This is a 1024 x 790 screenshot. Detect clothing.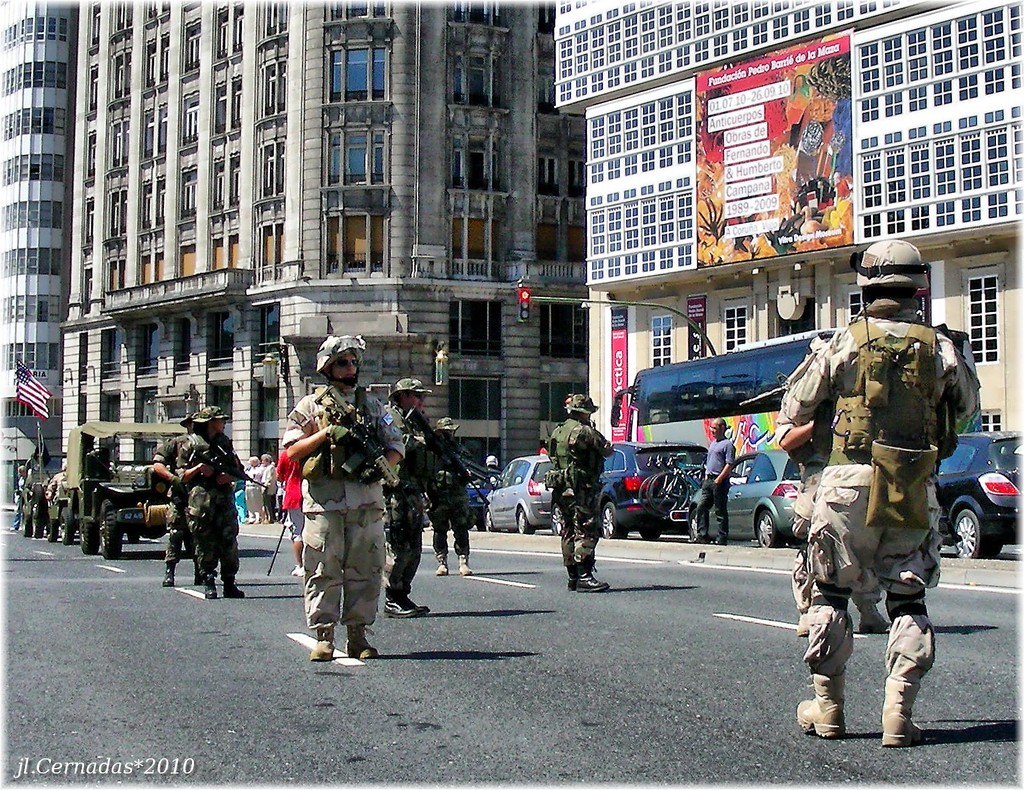
locate(18, 474, 33, 519).
